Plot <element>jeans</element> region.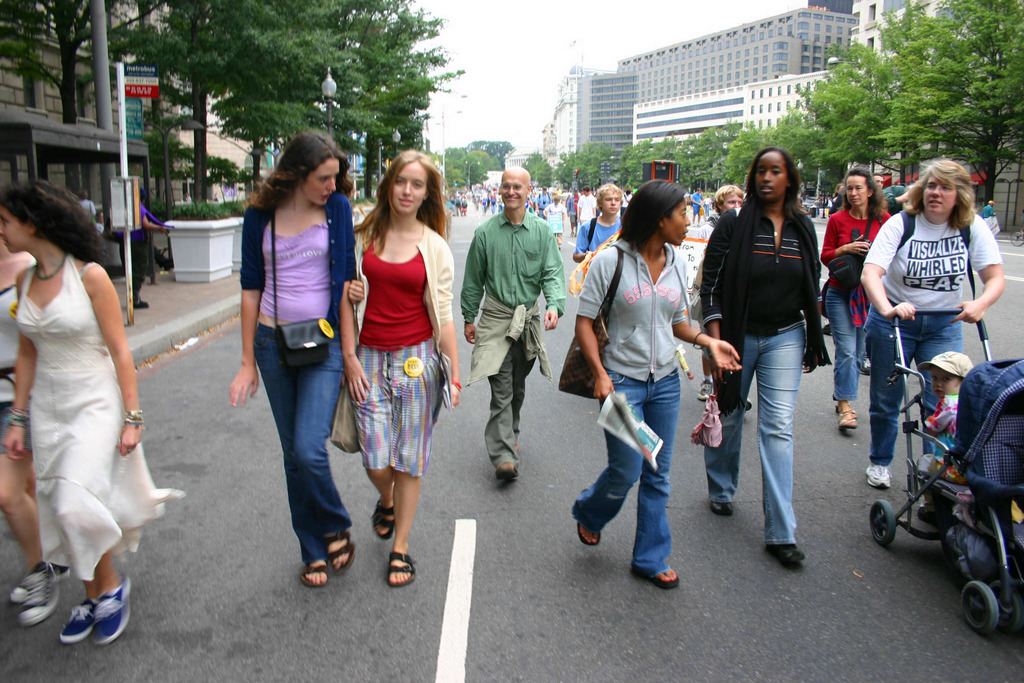
Plotted at x1=700, y1=325, x2=806, y2=545.
